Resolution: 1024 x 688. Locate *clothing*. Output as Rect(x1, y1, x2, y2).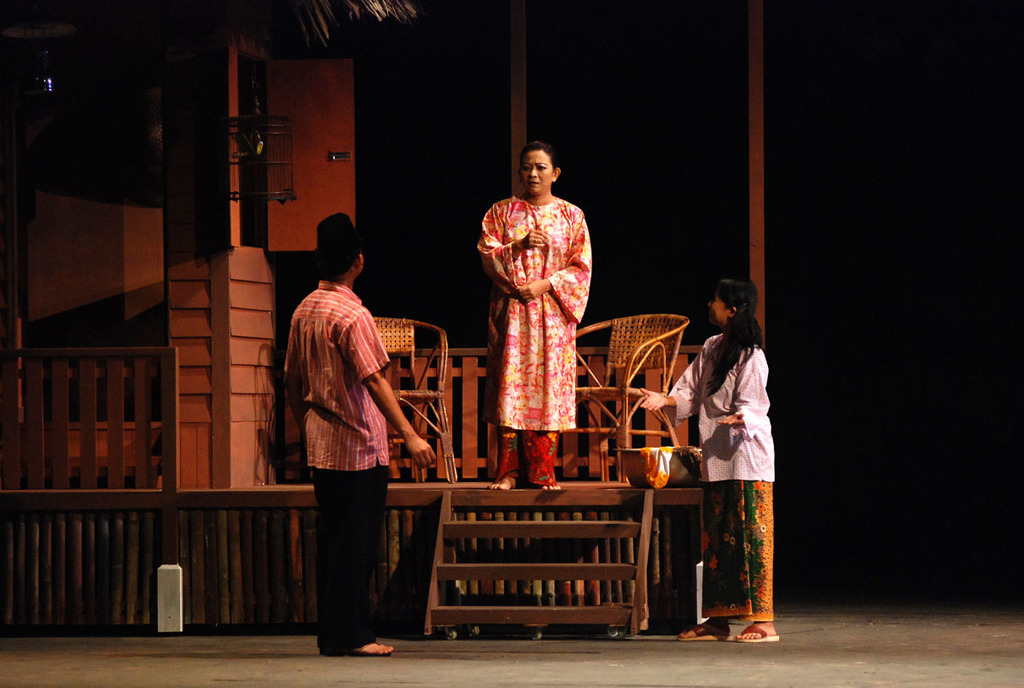
Rect(672, 331, 776, 622).
